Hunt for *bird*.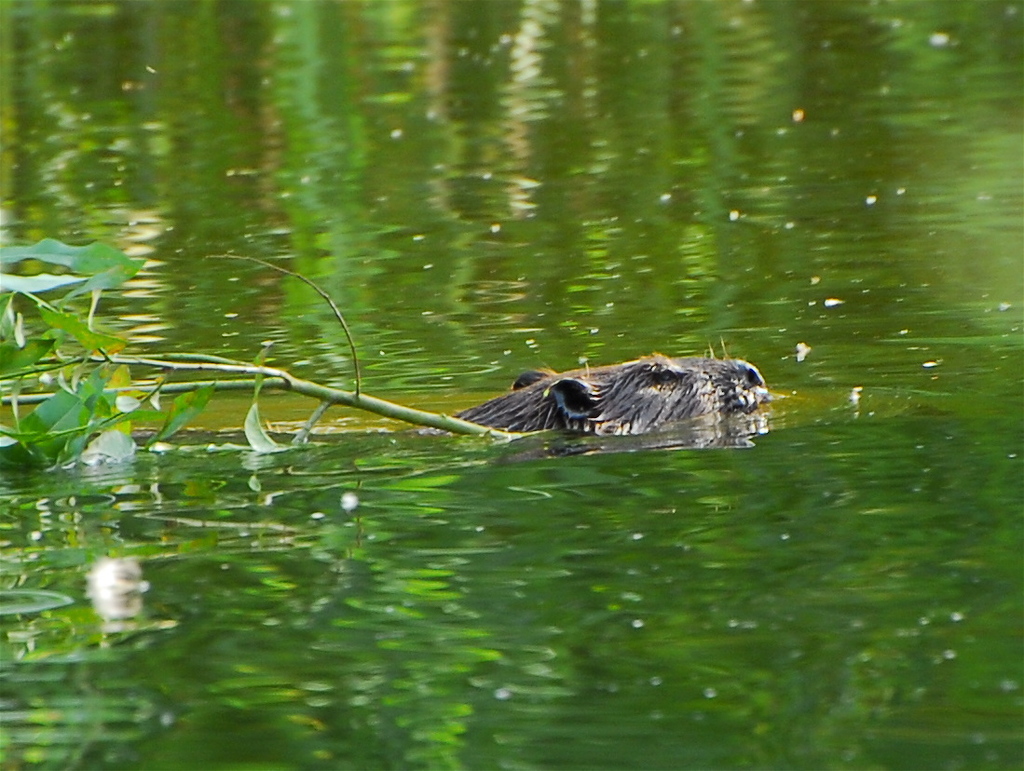
Hunted down at pyautogui.locateOnScreen(423, 350, 788, 452).
